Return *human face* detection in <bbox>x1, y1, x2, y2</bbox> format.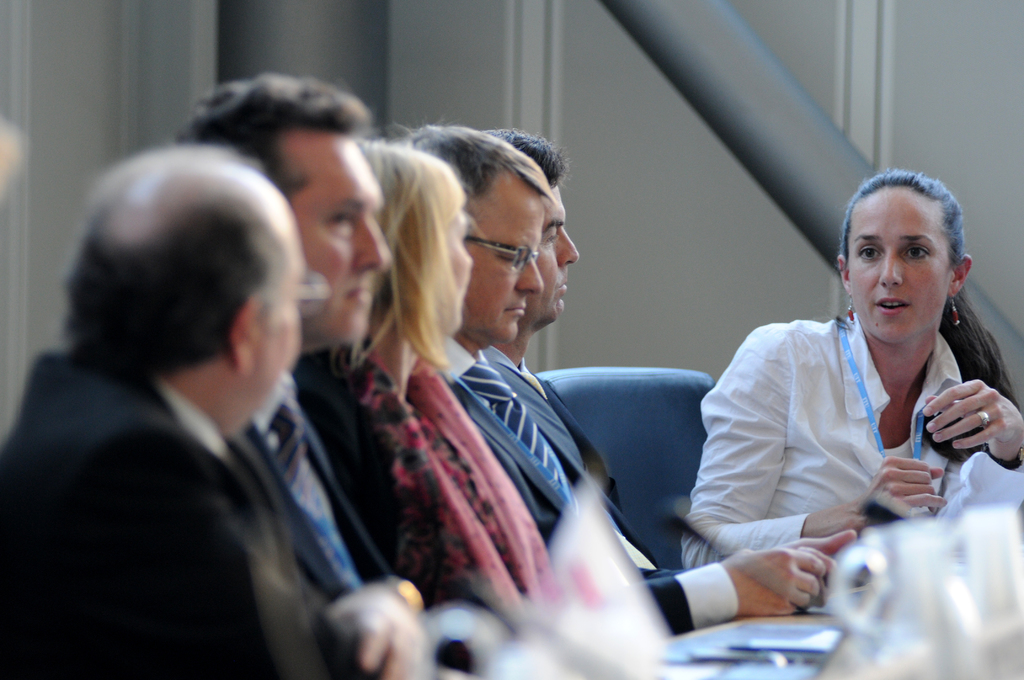
<bbox>529, 190, 578, 325</bbox>.
